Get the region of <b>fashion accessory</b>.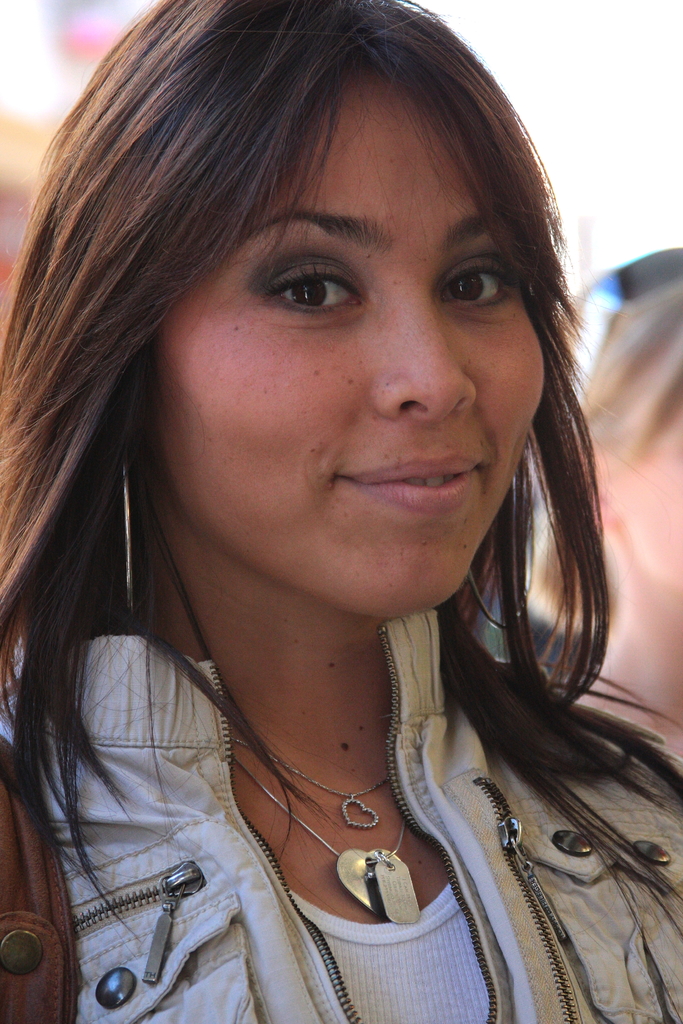
left=113, top=430, right=136, bottom=612.
